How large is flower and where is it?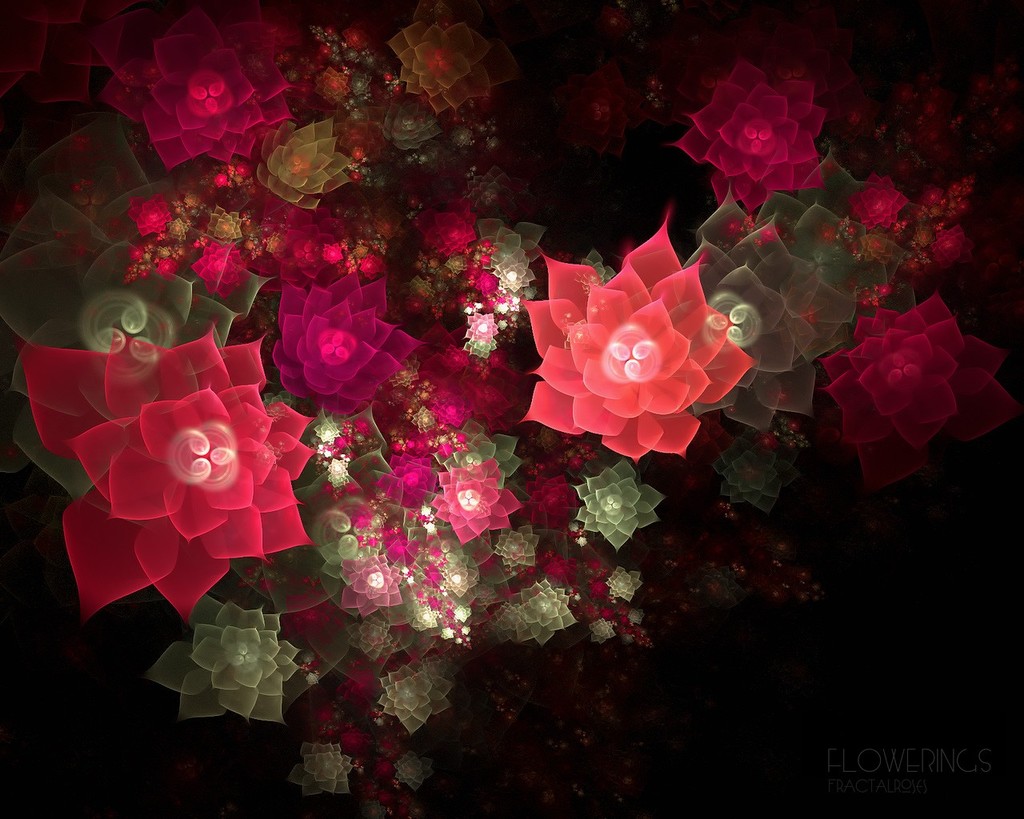
Bounding box: {"left": 427, "top": 202, "right": 479, "bottom": 258}.
